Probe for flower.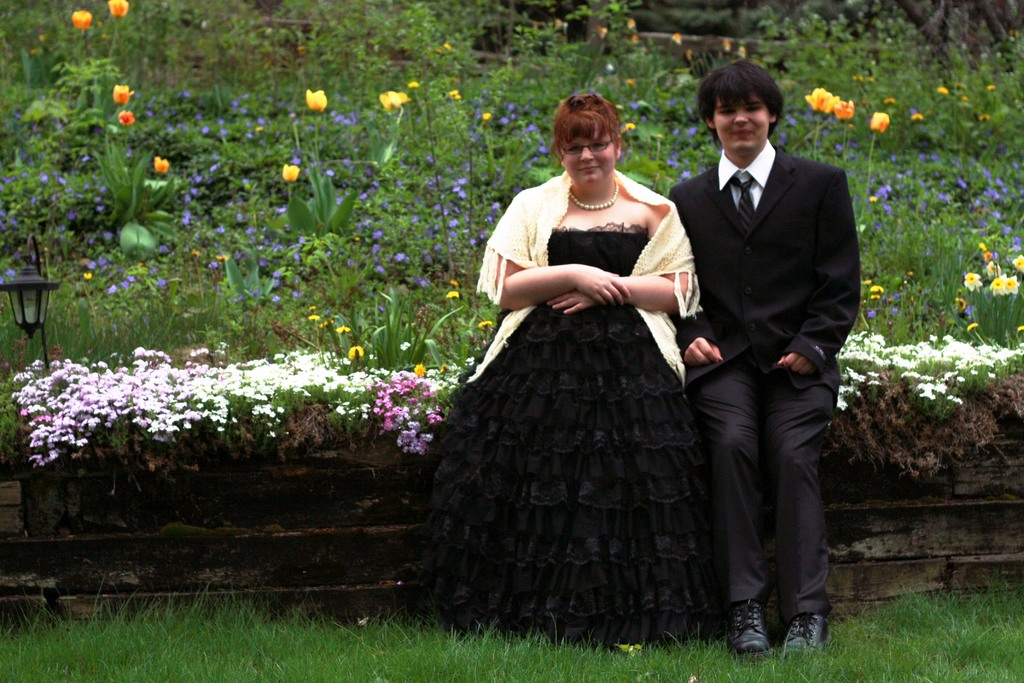
Probe result: {"left": 672, "top": 29, "right": 682, "bottom": 45}.
